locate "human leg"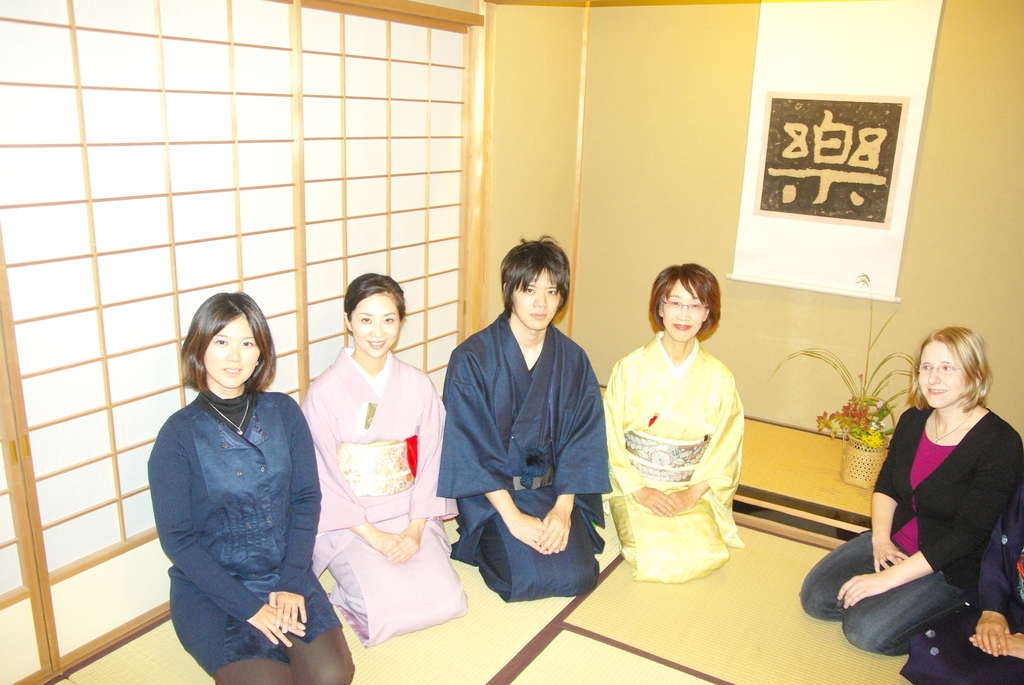
bbox=[453, 491, 553, 595]
